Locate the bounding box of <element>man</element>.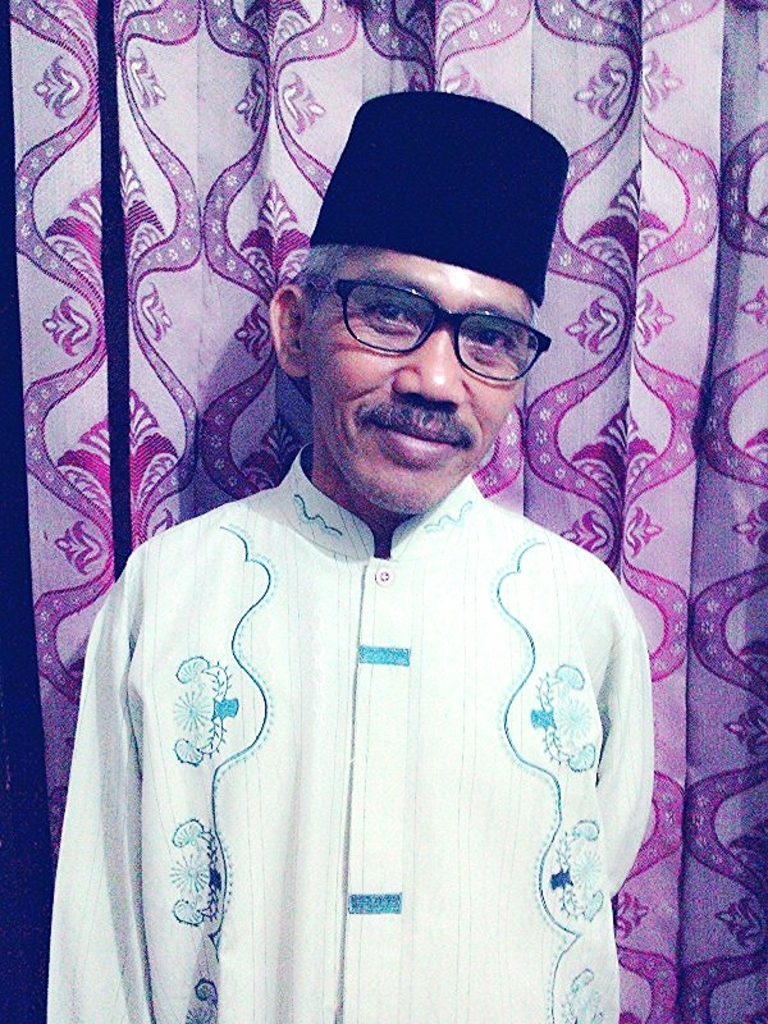
Bounding box: locate(110, 187, 660, 1011).
